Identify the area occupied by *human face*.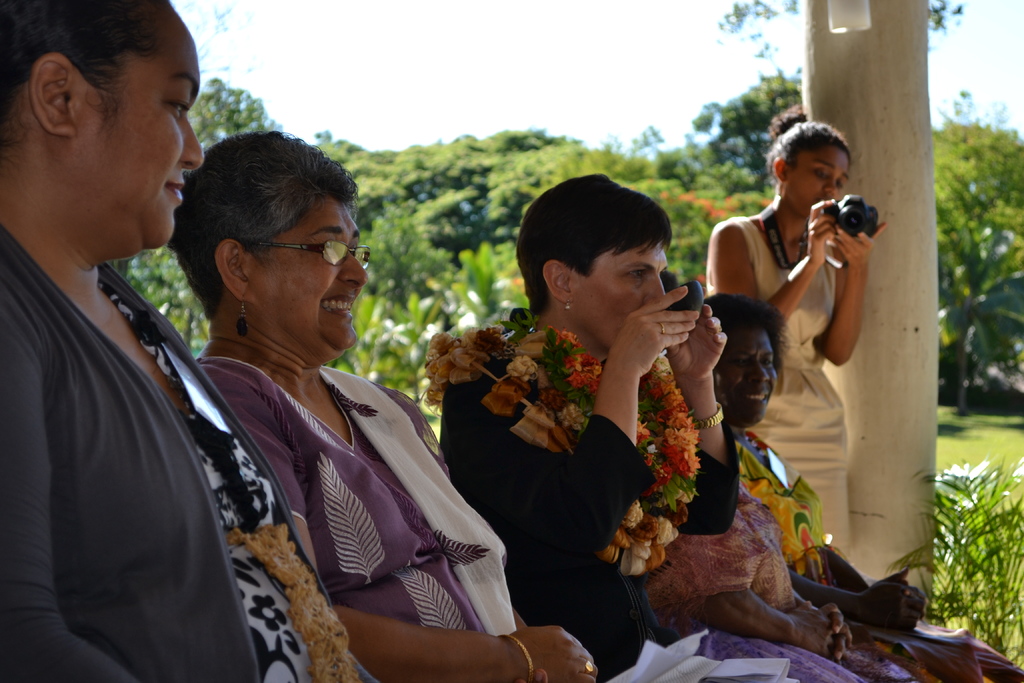
Area: bbox=[789, 143, 852, 215].
